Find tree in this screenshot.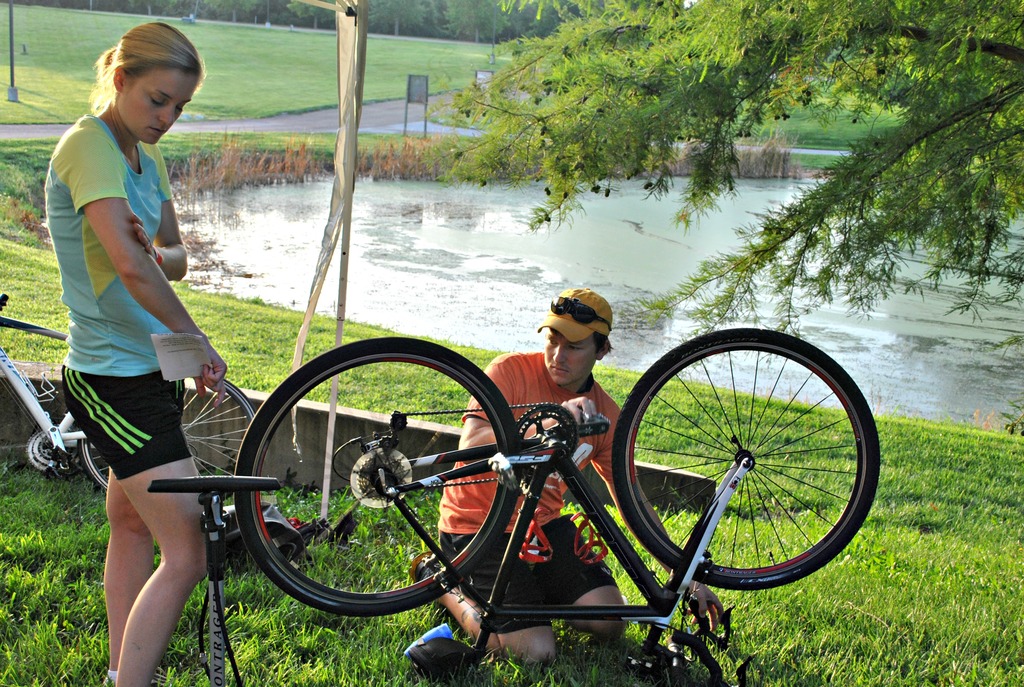
The bounding box for tree is l=6, t=0, r=460, b=42.
